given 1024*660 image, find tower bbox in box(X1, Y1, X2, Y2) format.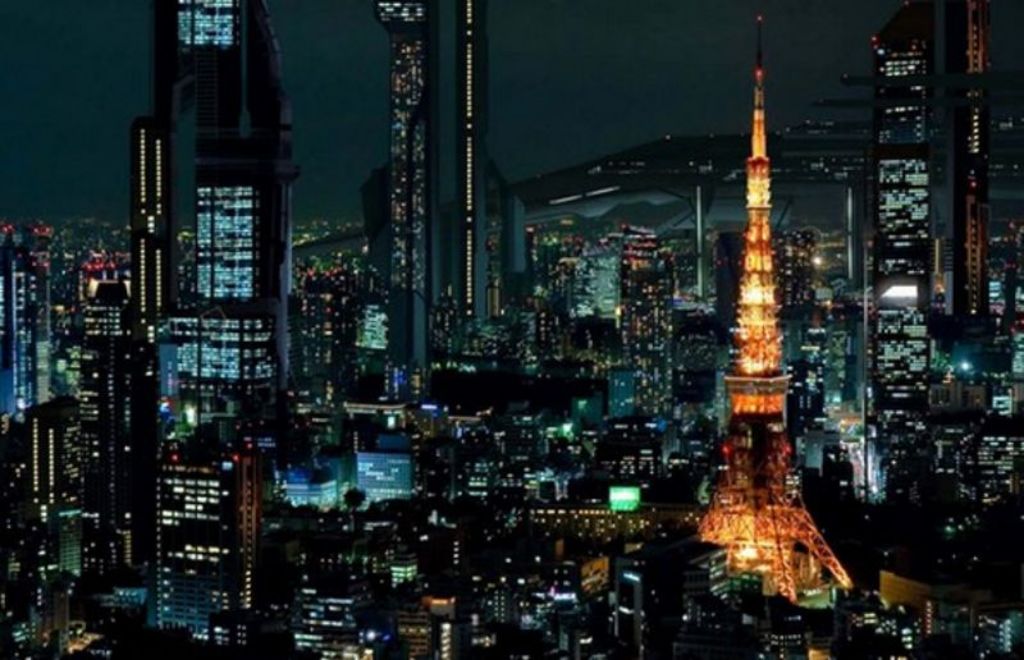
box(874, 0, 950, 512).
